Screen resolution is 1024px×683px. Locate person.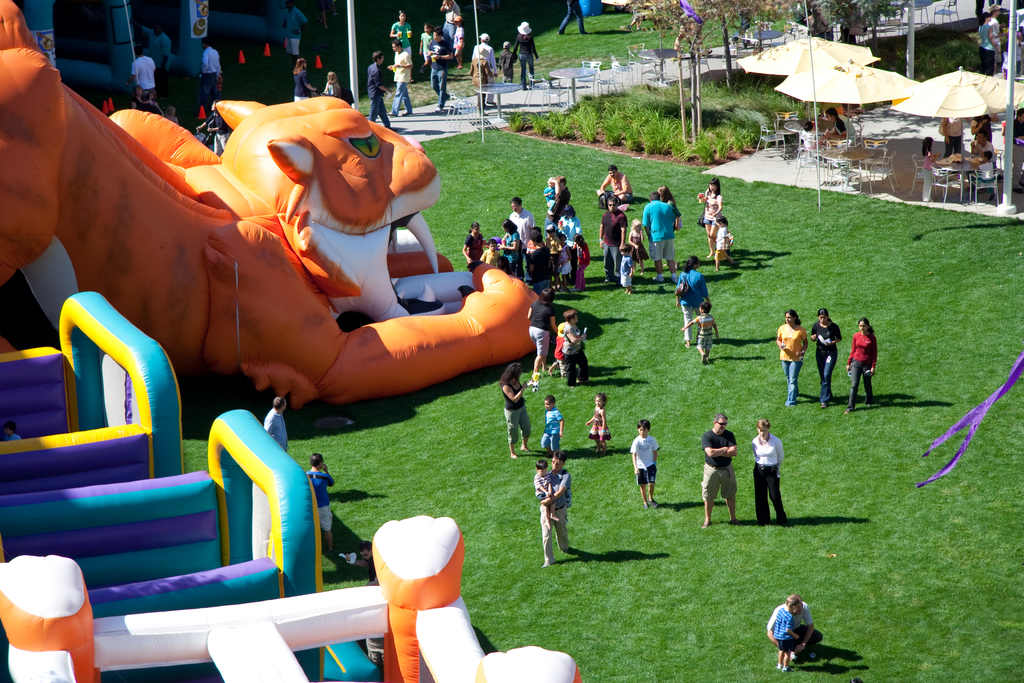
535/447/581/569.
